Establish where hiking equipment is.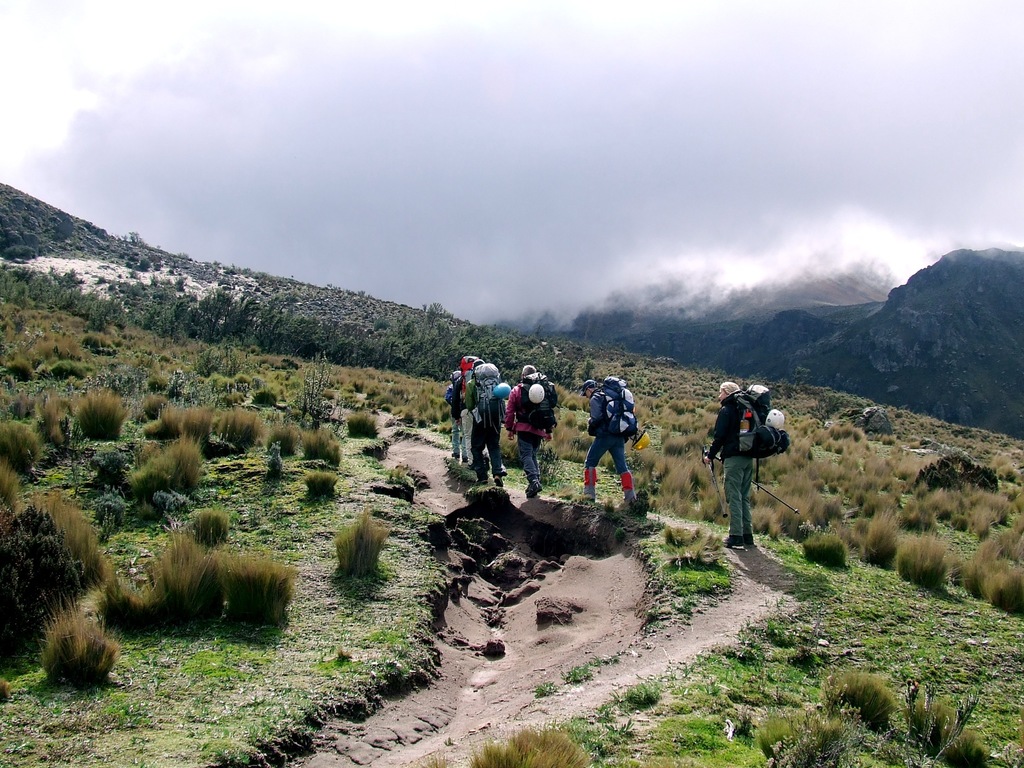
Established at Rect(629, 430, 653, 451).
